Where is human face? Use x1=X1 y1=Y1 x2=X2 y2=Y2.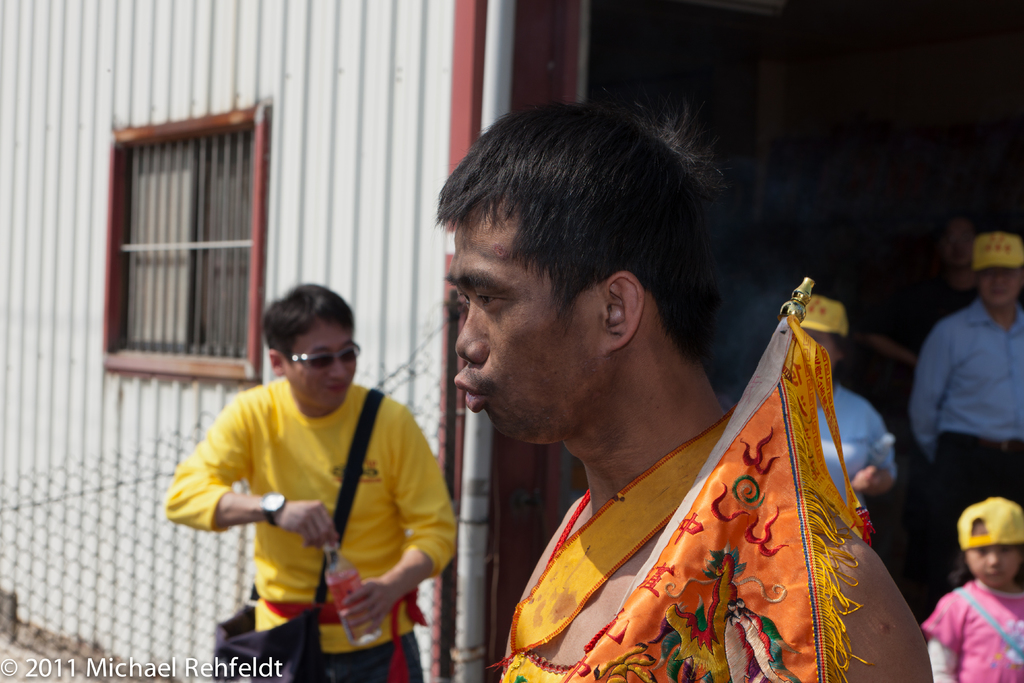
x1=283 y1=315 x2=354 y2=406.
